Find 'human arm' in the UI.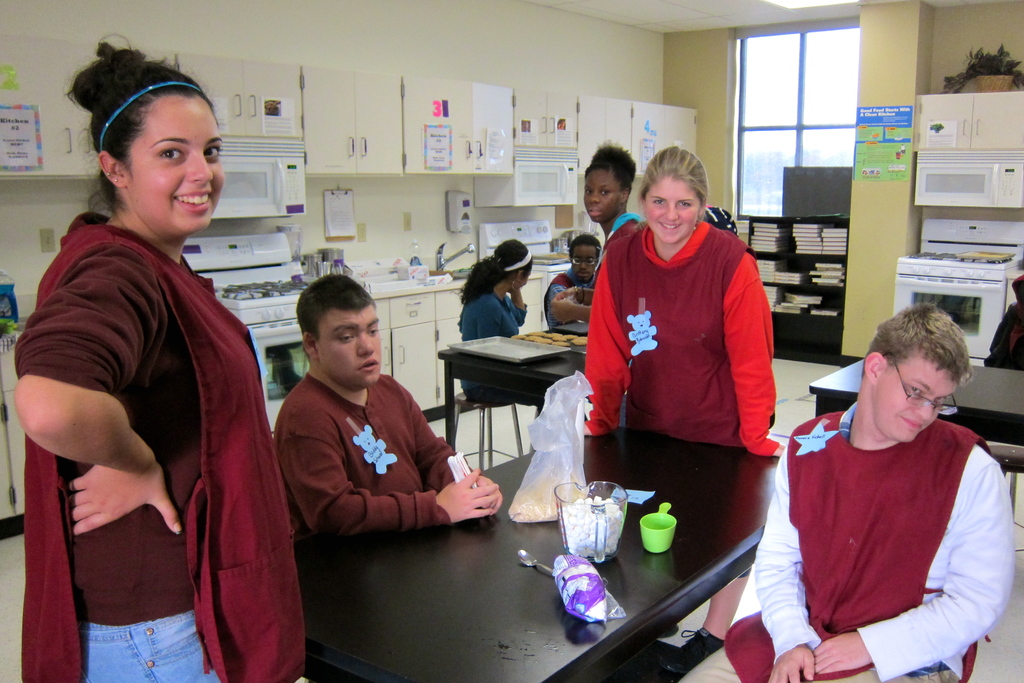
UI element at bbox=(548, 273, 588, 327).
